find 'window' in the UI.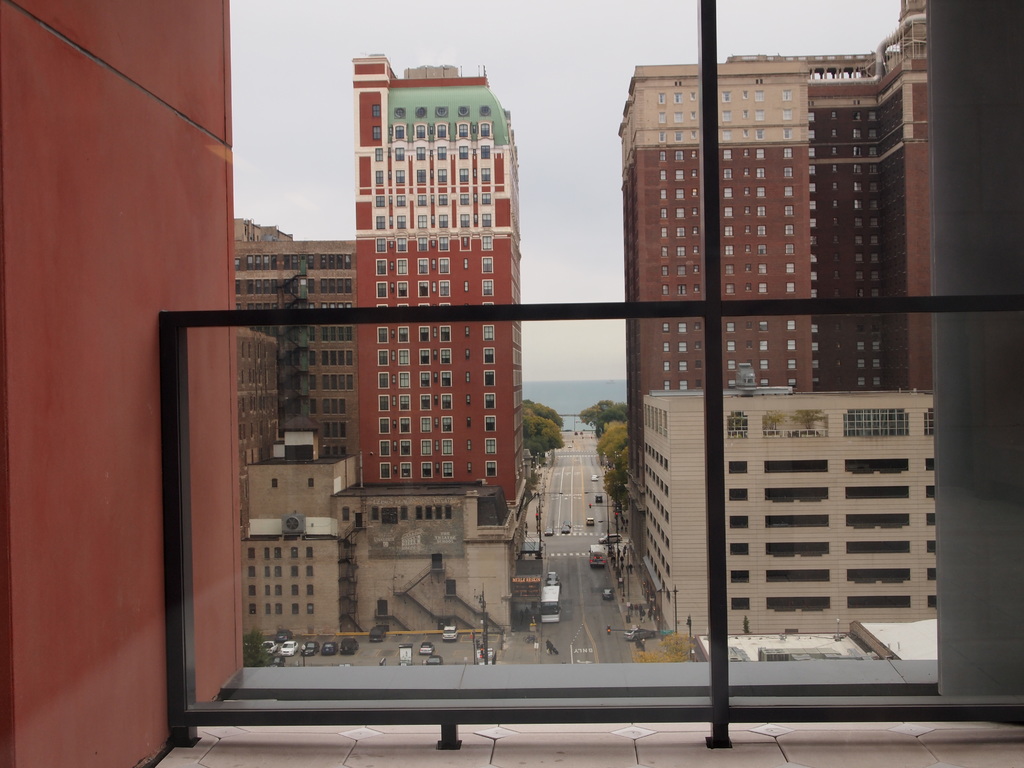
UI element at <region>467, 440, 470, 450</region>.
